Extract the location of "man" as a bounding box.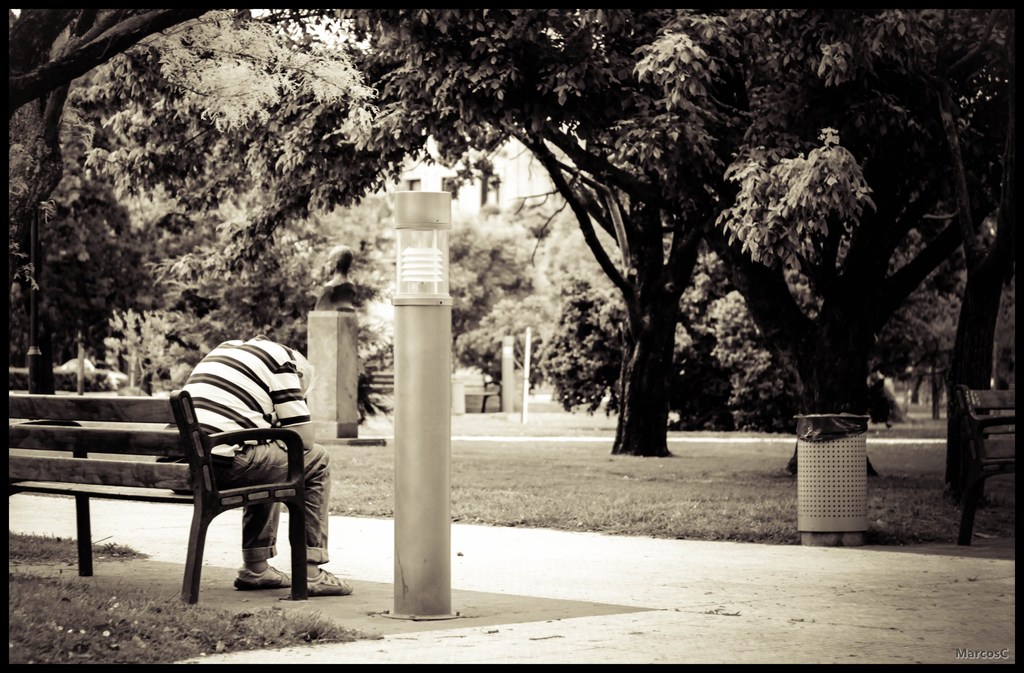
161 333 353 596.
